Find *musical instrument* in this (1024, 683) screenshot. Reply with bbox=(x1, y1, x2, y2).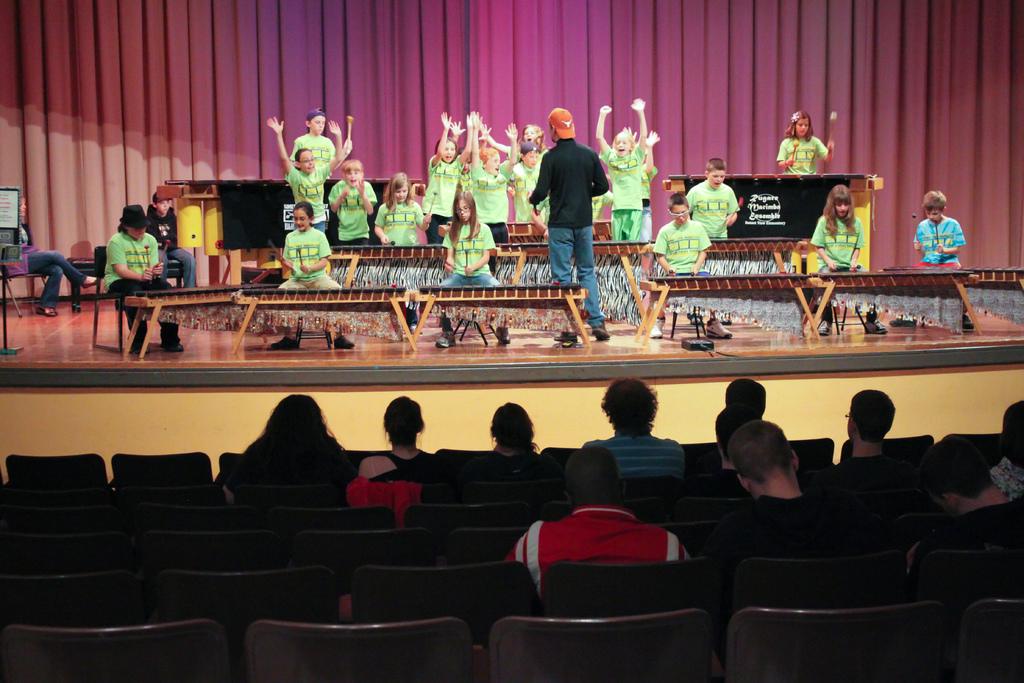
bbox=(806, 267, 973, 293).
